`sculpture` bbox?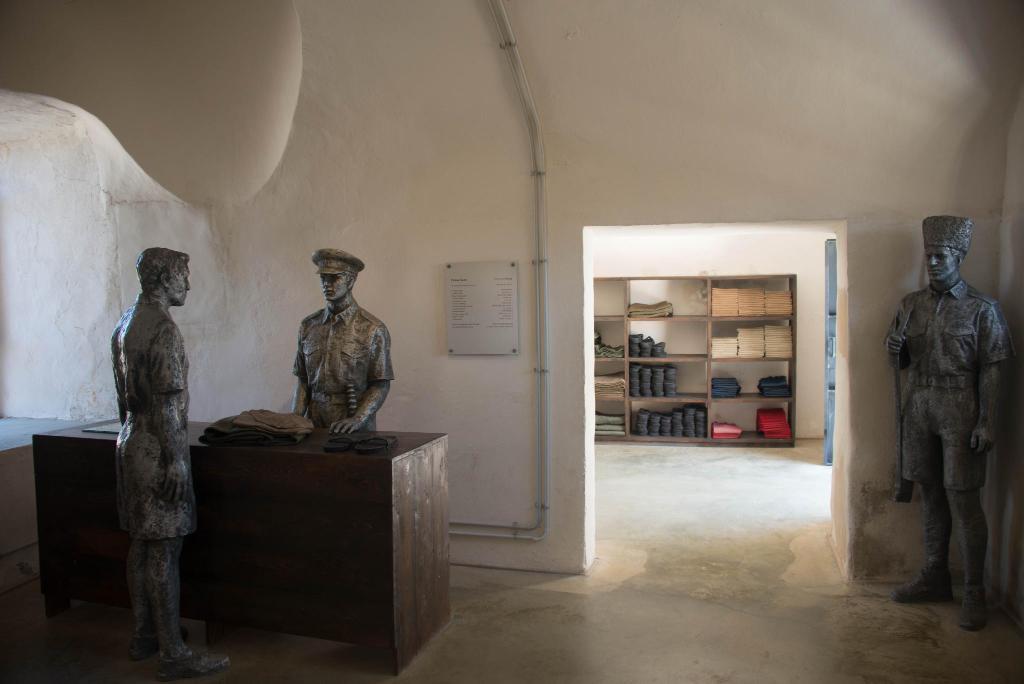
Rect(84, 218, 203, 676)
